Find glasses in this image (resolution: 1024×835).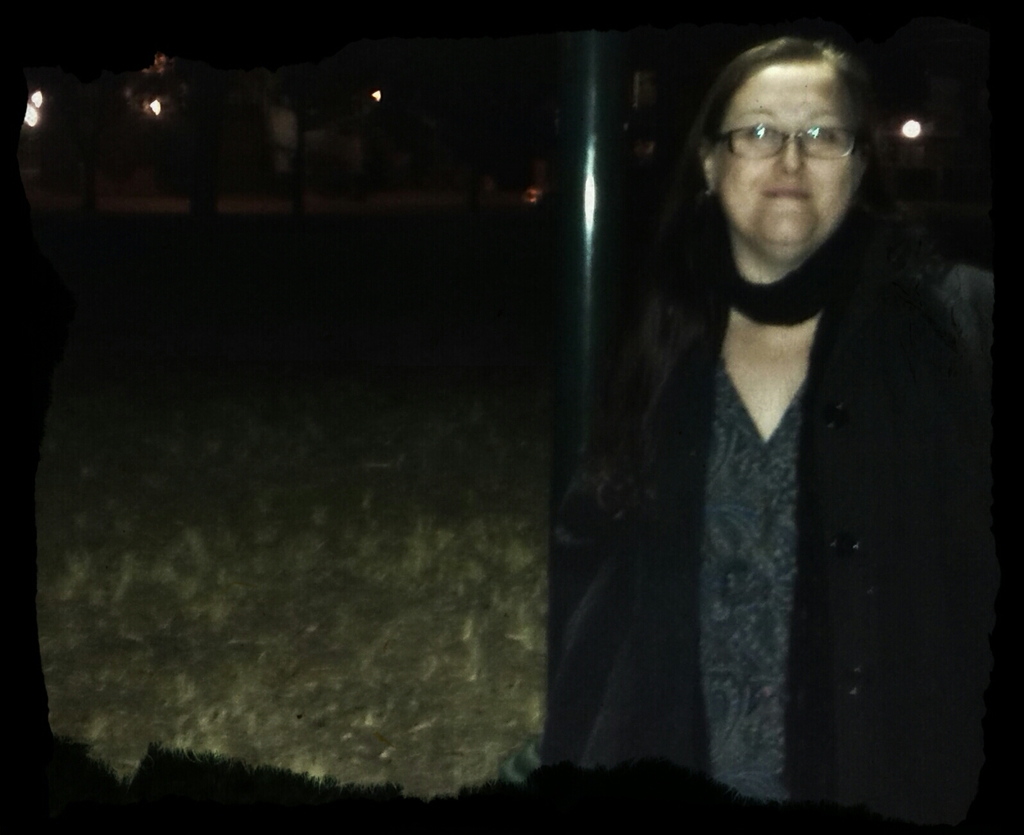
(x1=710, y1=111, x2=873, y2=168).
